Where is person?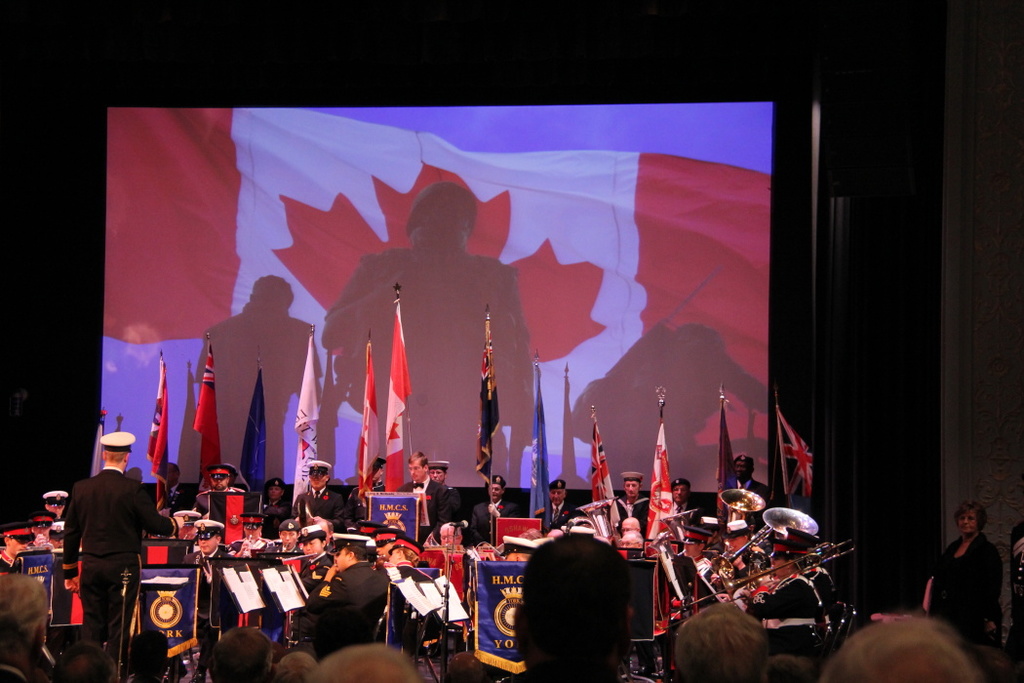
crop(186, 271, 326, 501).
